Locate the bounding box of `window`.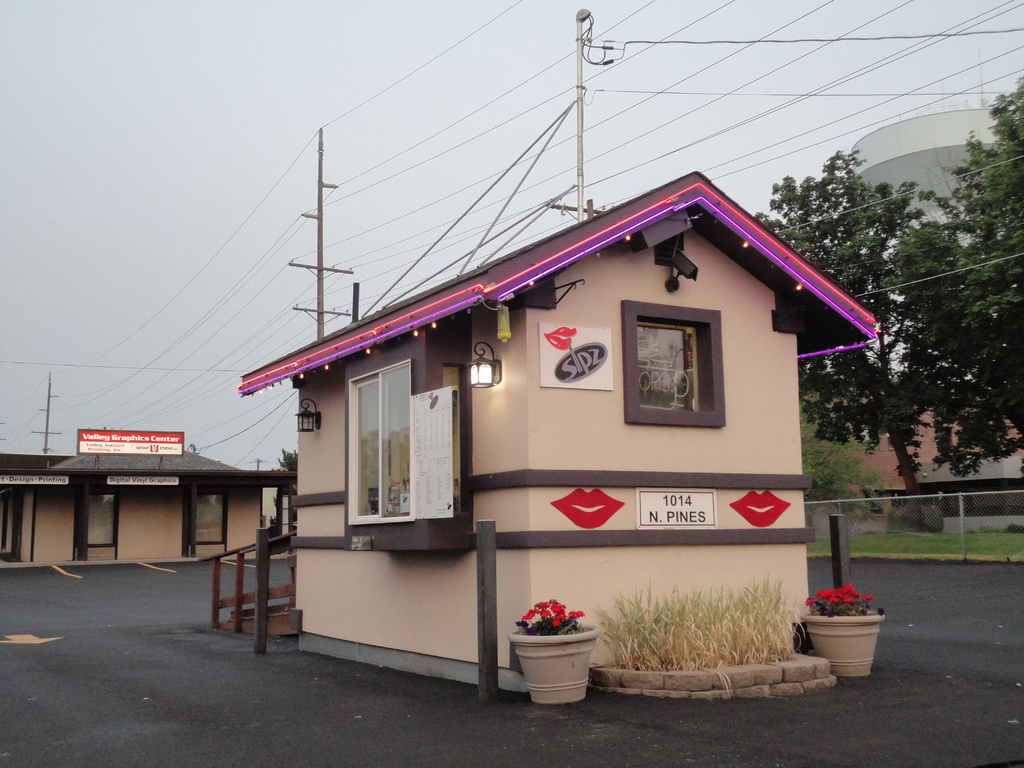
Bounding box: pyautogui.locateOnScreen(884, 431, 897, 454).
